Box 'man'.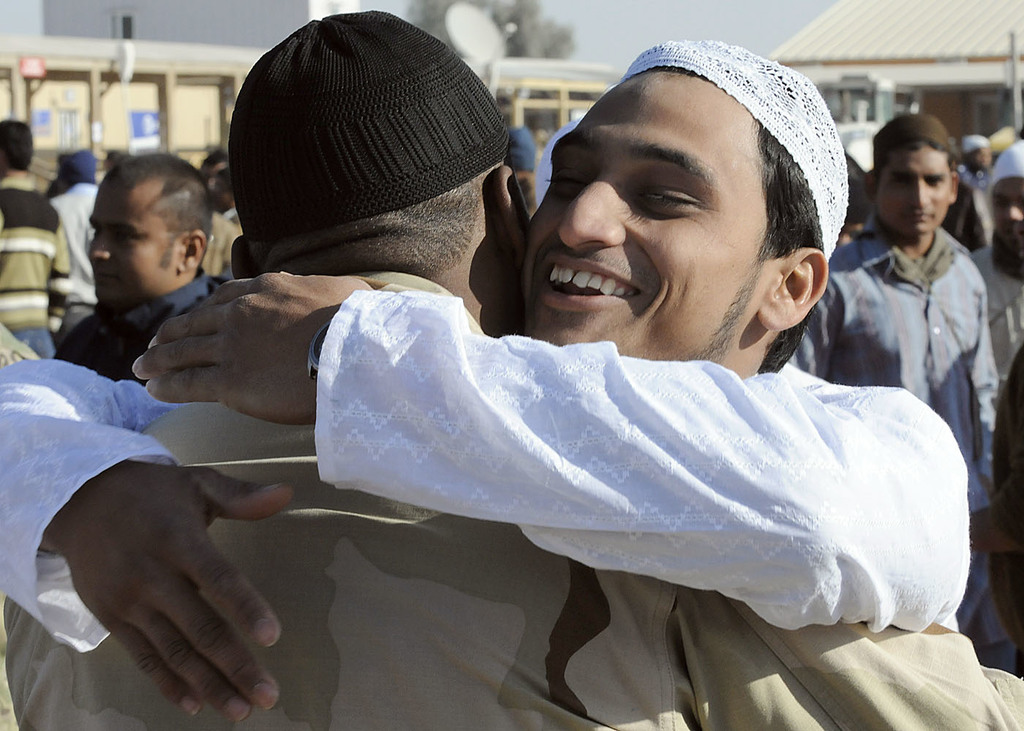
(830,88,1014,548).
